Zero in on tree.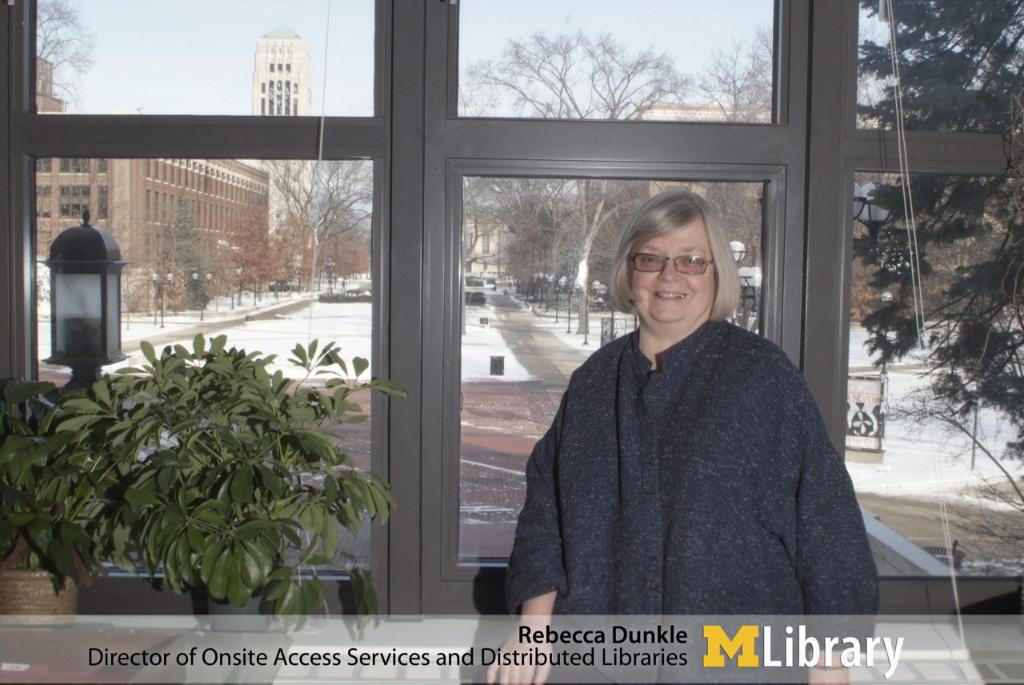
Zeroed in: (473, 166, 615, 314).
